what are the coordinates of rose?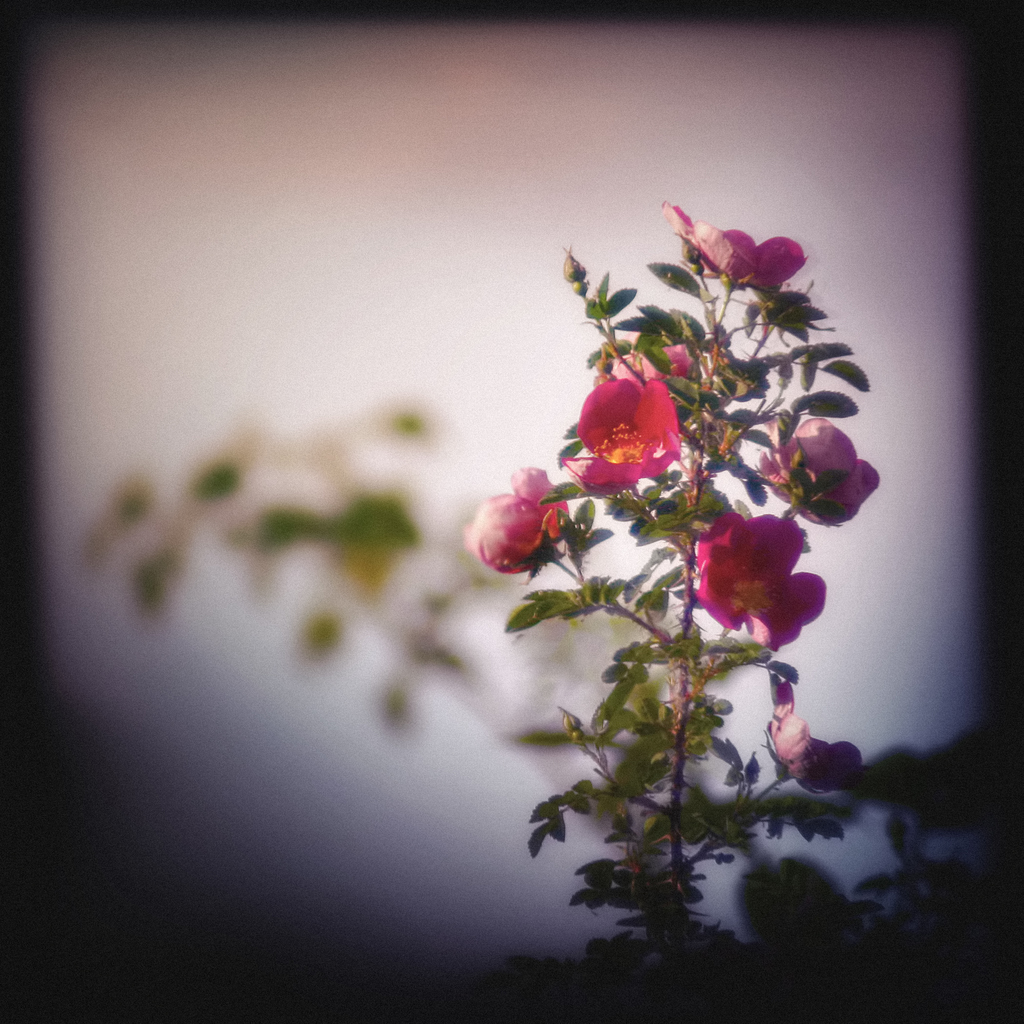
575/381/684/493.
